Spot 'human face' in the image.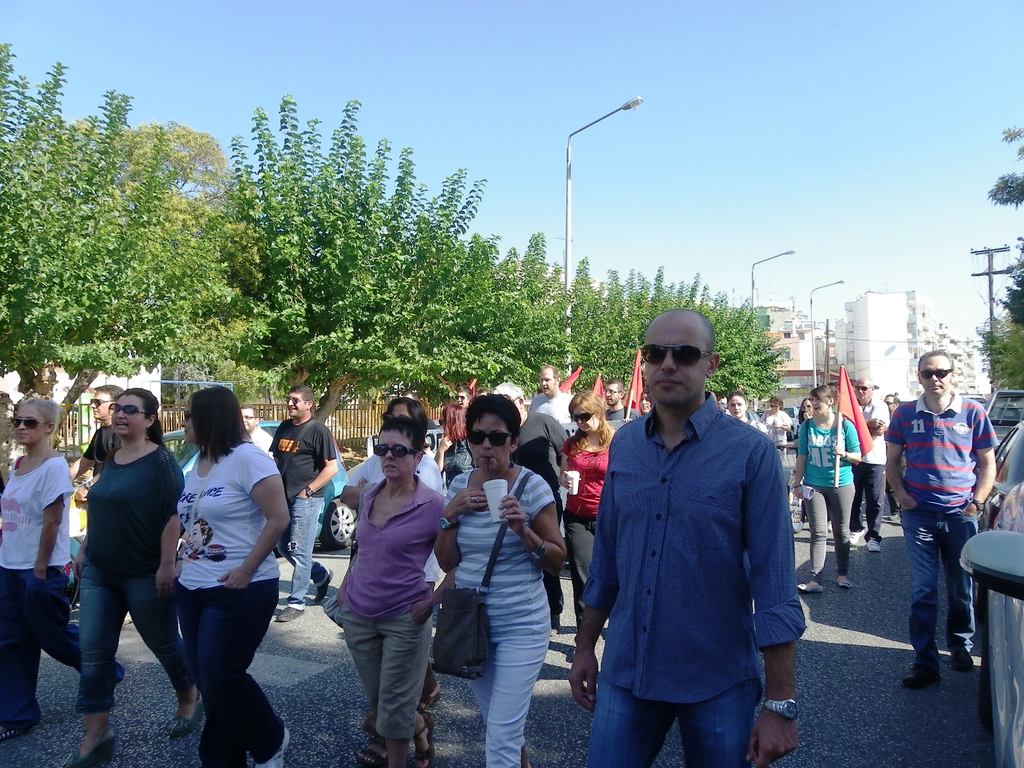
'human face' found at Rect(853, 379, 869, 402).
